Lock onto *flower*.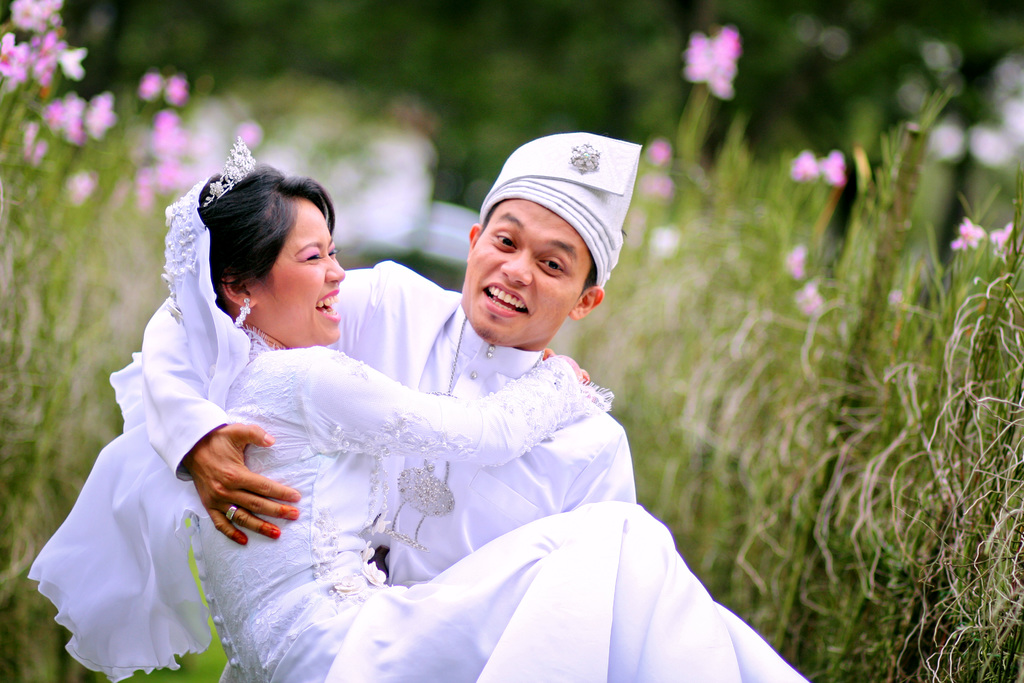
Locked: (x1=790, y1=148, x2=826, y2=183).
